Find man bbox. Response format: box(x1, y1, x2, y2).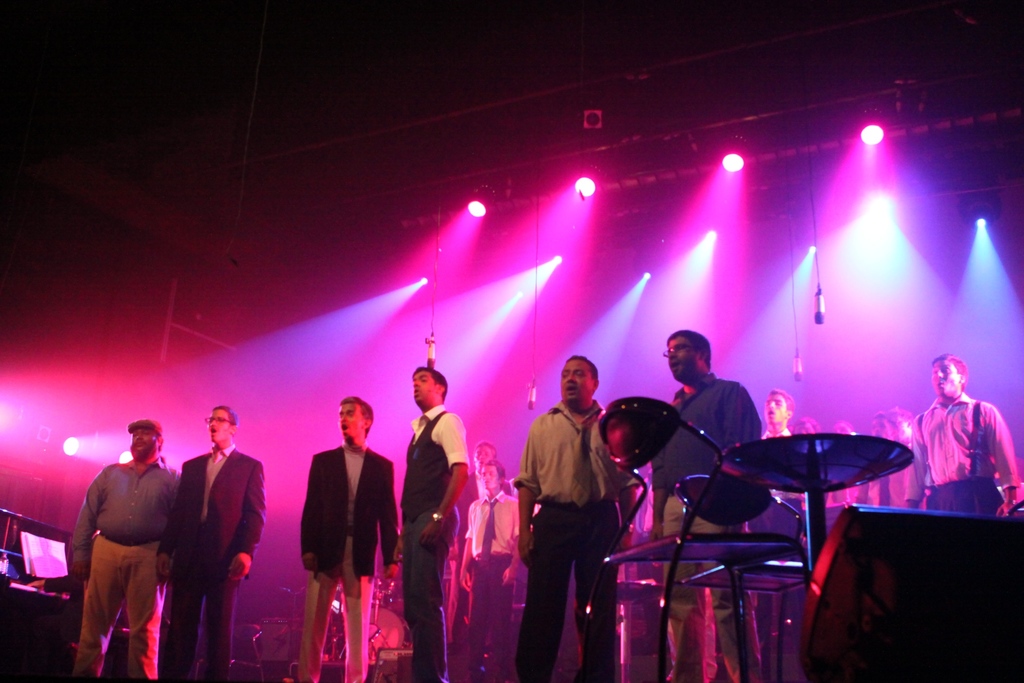
box(396, 363, 470, 682).
